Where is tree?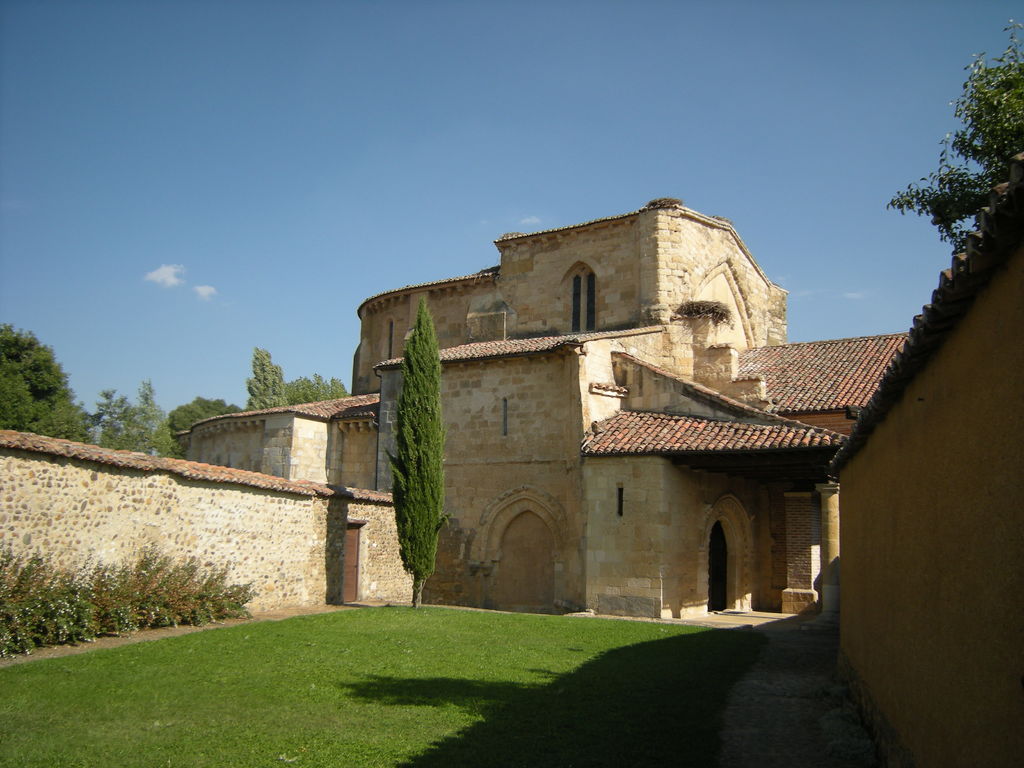
(168, 399, 264, 455).
